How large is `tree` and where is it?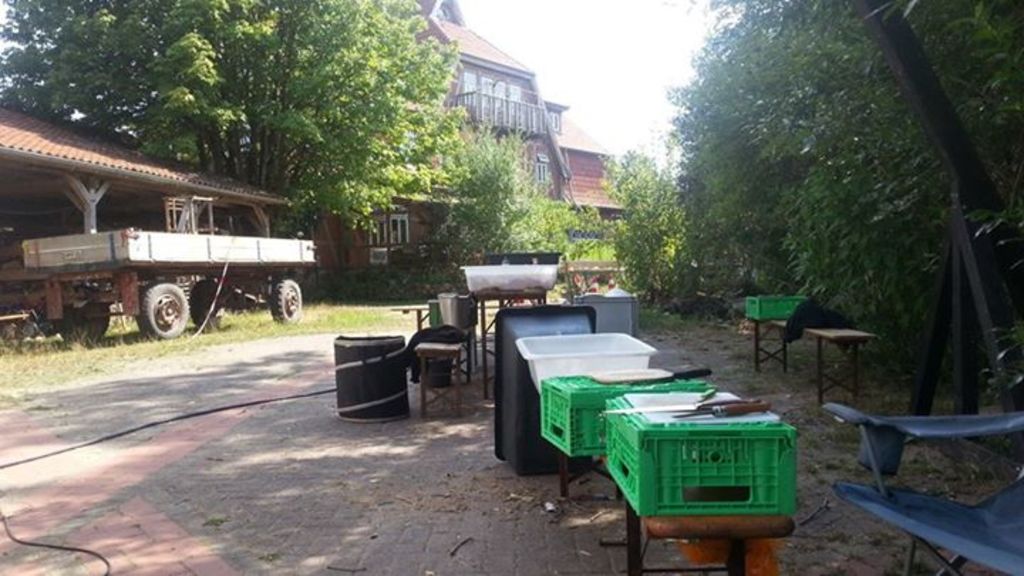
Bounding box: Rect(418, 127, 573, 300).
